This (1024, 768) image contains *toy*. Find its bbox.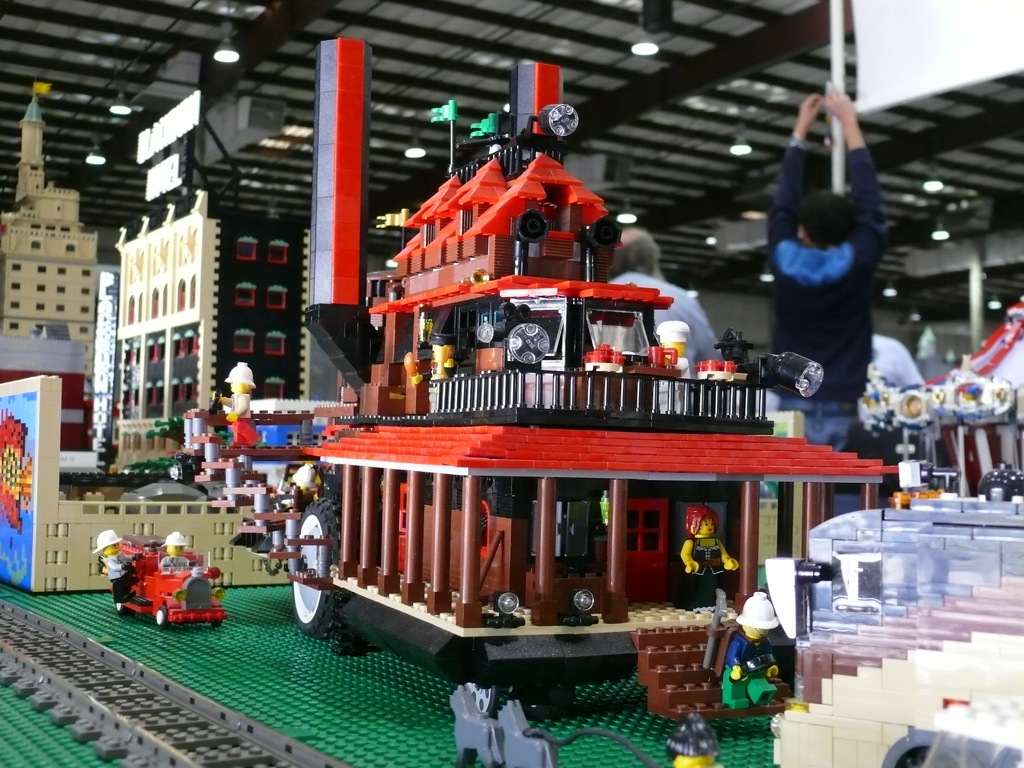
<box>93,528,140,604</box>.
